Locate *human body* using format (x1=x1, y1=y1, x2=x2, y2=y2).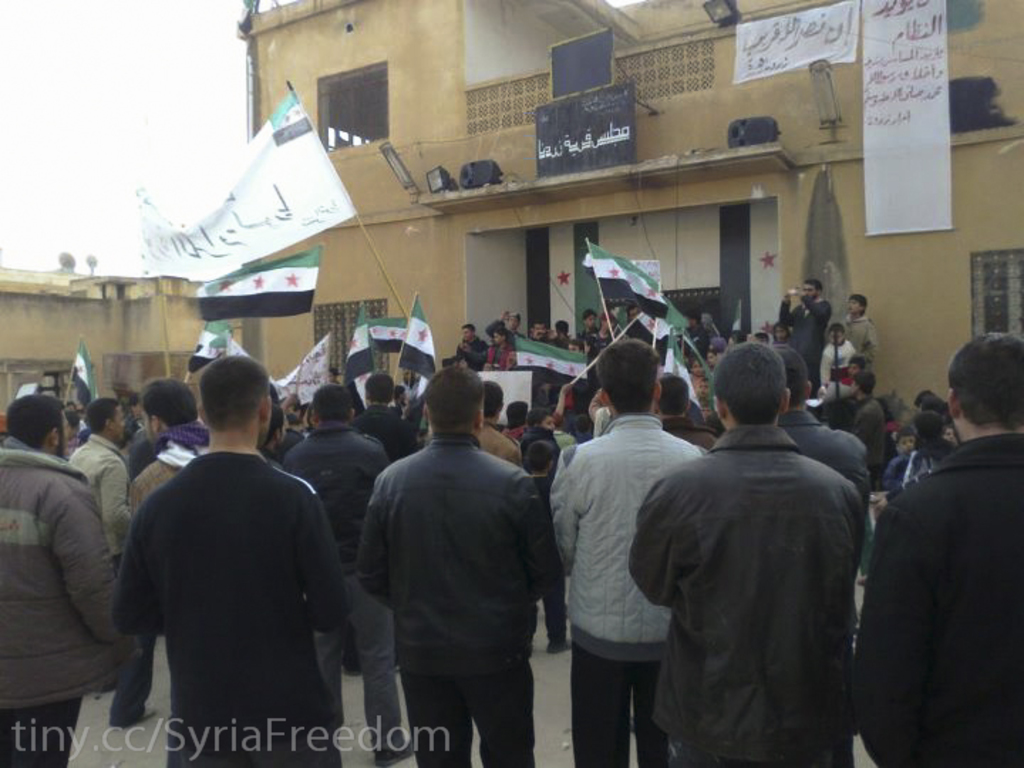
(x1=363, y1=378, x2=410, y2=448).
